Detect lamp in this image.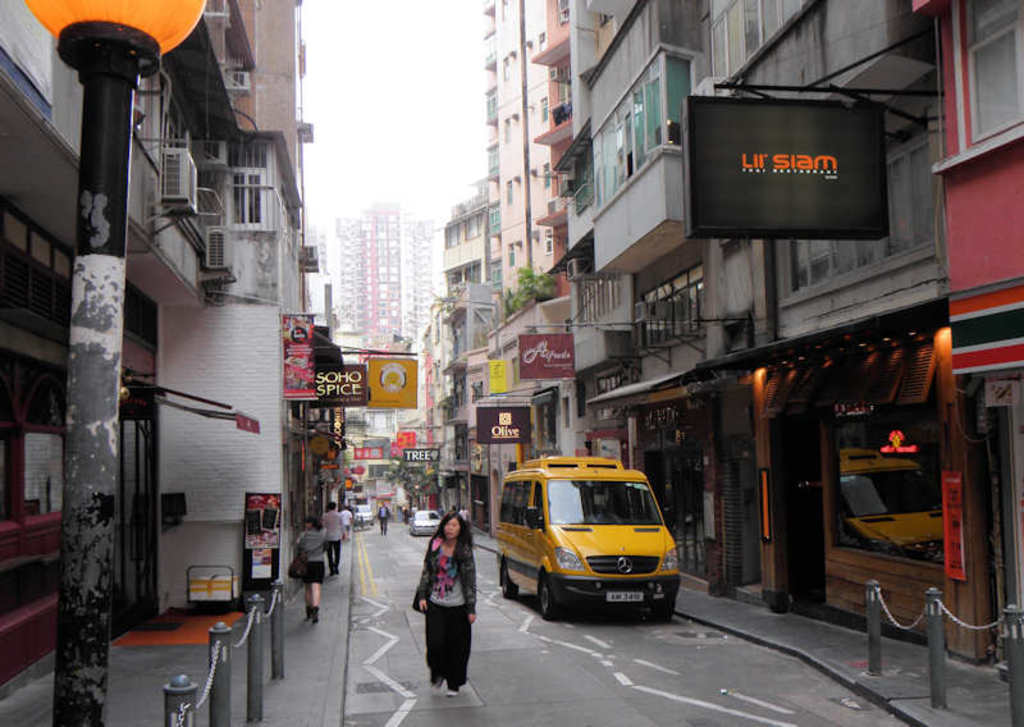
Detection: detection(22, 0, 207, 726).
